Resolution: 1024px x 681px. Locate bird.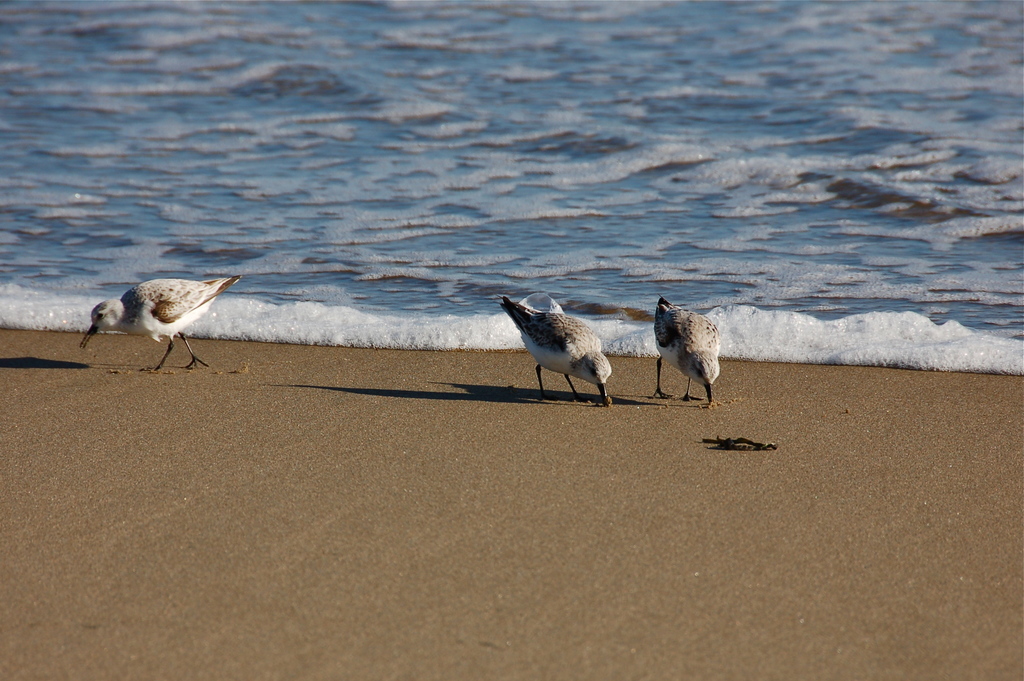
rect(649, 293, 719, 407).
